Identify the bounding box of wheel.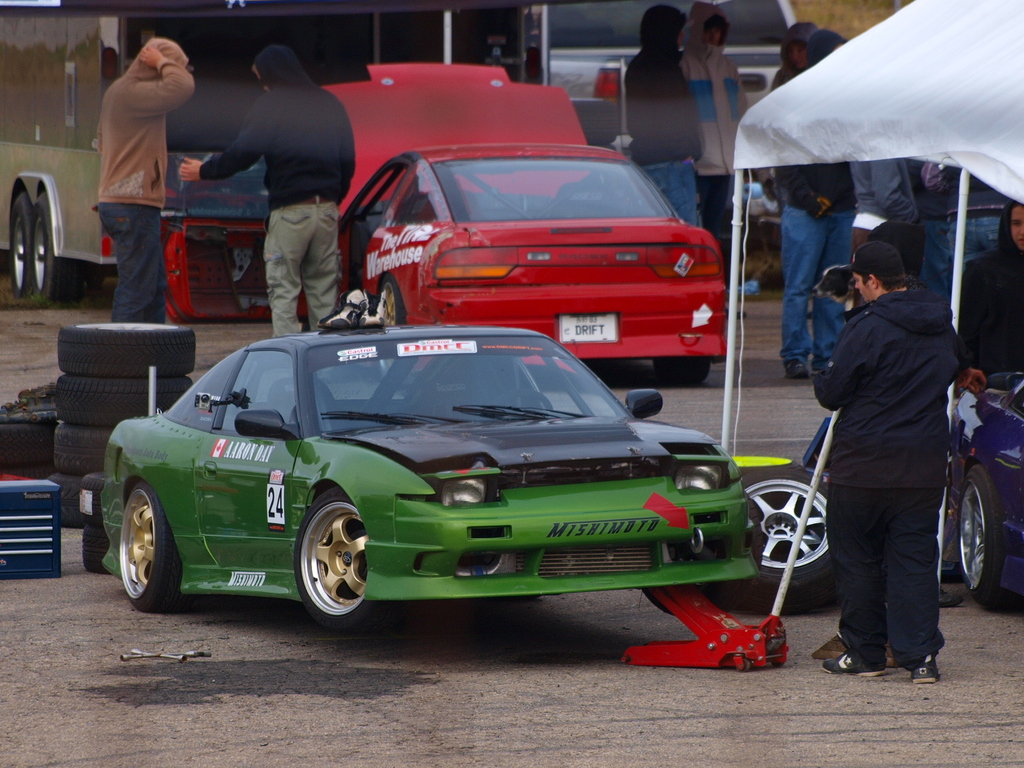
(12,191,36,299).
